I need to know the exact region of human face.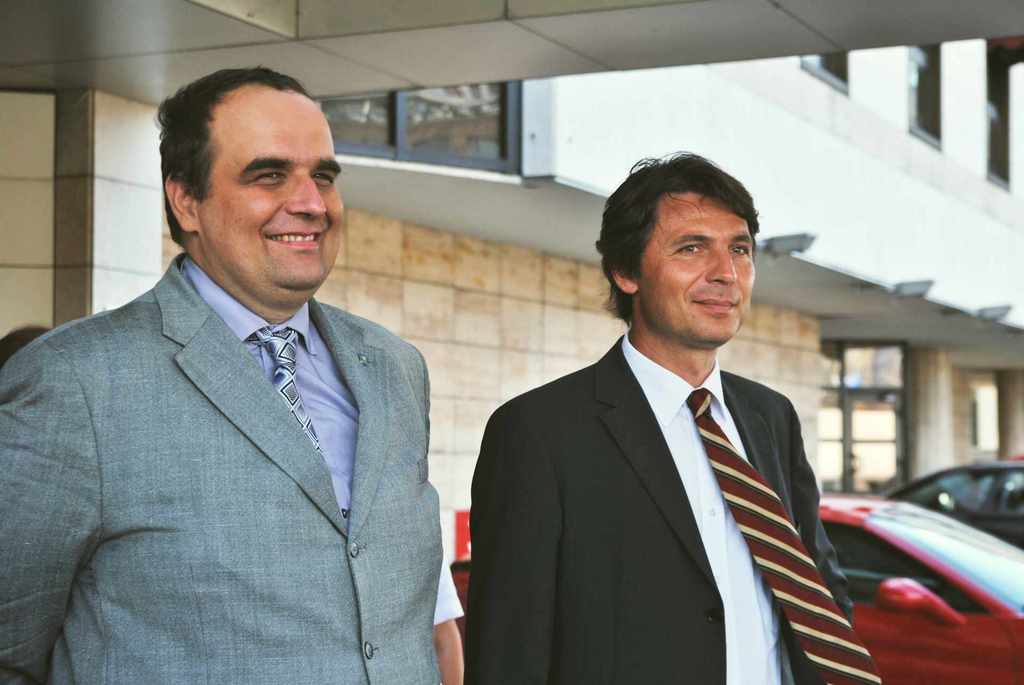
Region: 636/195/755/342.
